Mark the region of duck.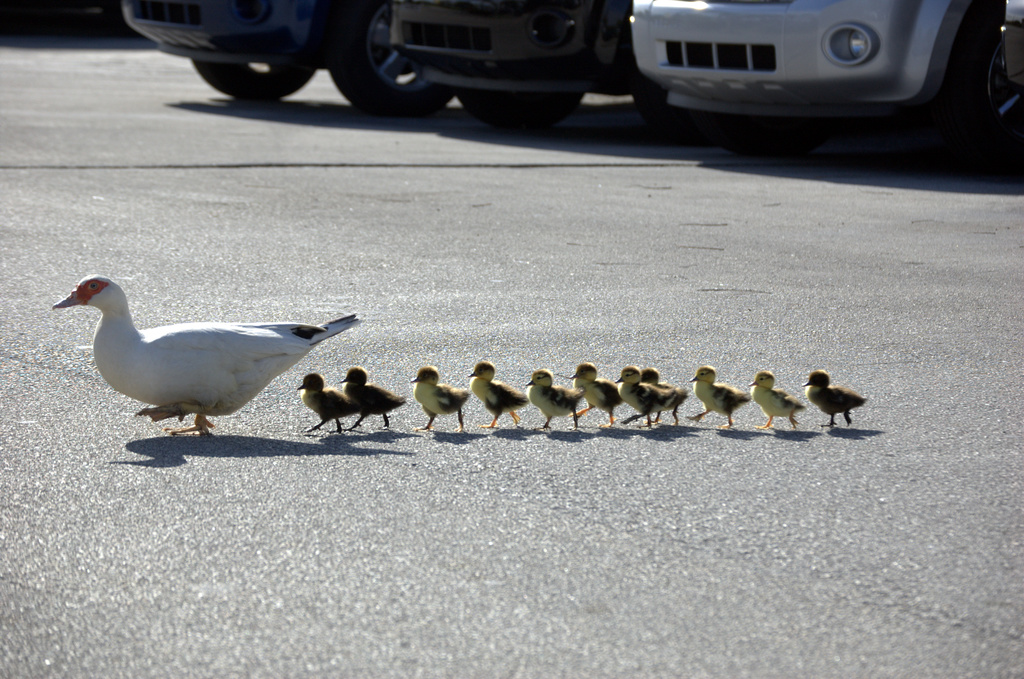
Region: (x1=296, y1=372, x2=356, y2=434).
